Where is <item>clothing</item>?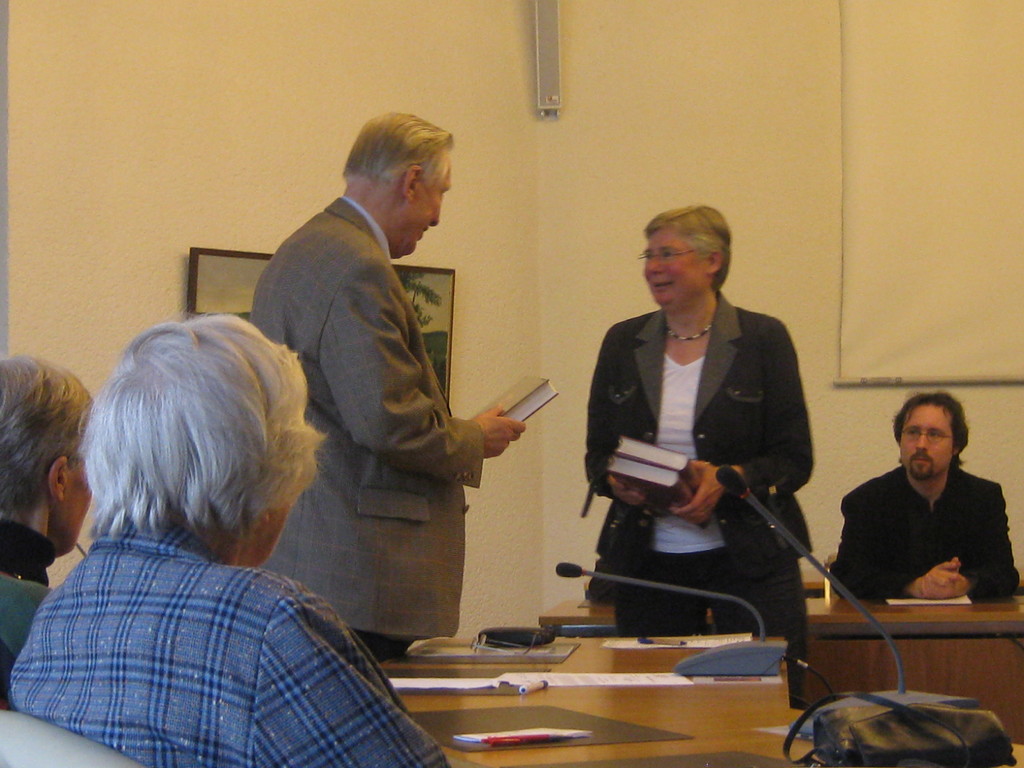
[left=575, top=287, right=811, bottom=708].
